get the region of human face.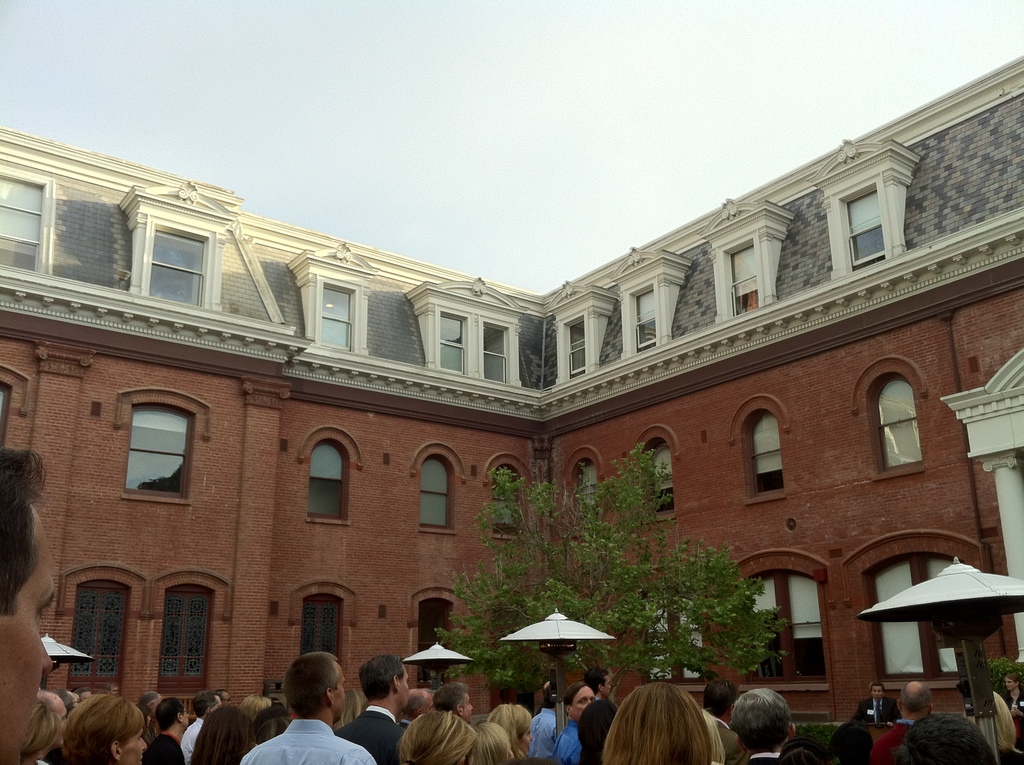
box=[175, 707, 190, 729].
